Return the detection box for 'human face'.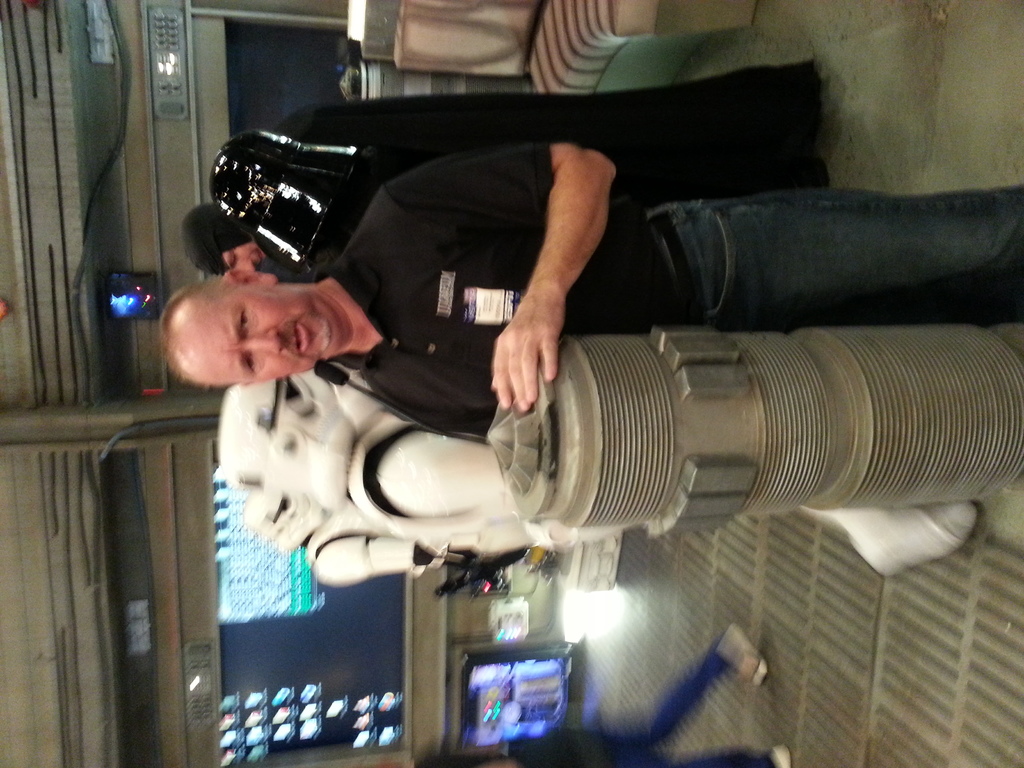
(191, 287, 341, 379).
